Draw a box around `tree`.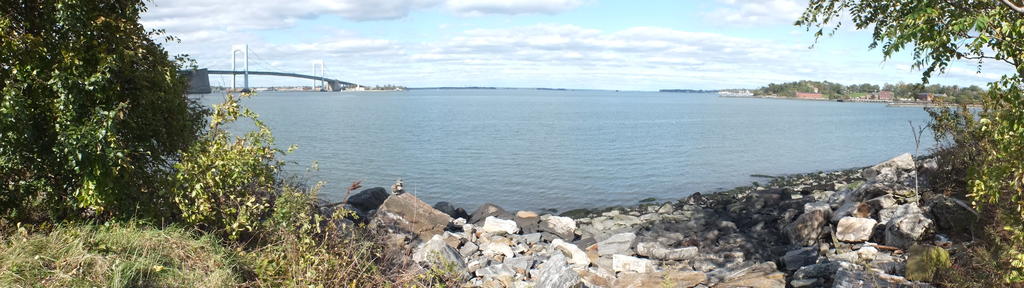
(left=0, top=0, right=213, bottom=224).
